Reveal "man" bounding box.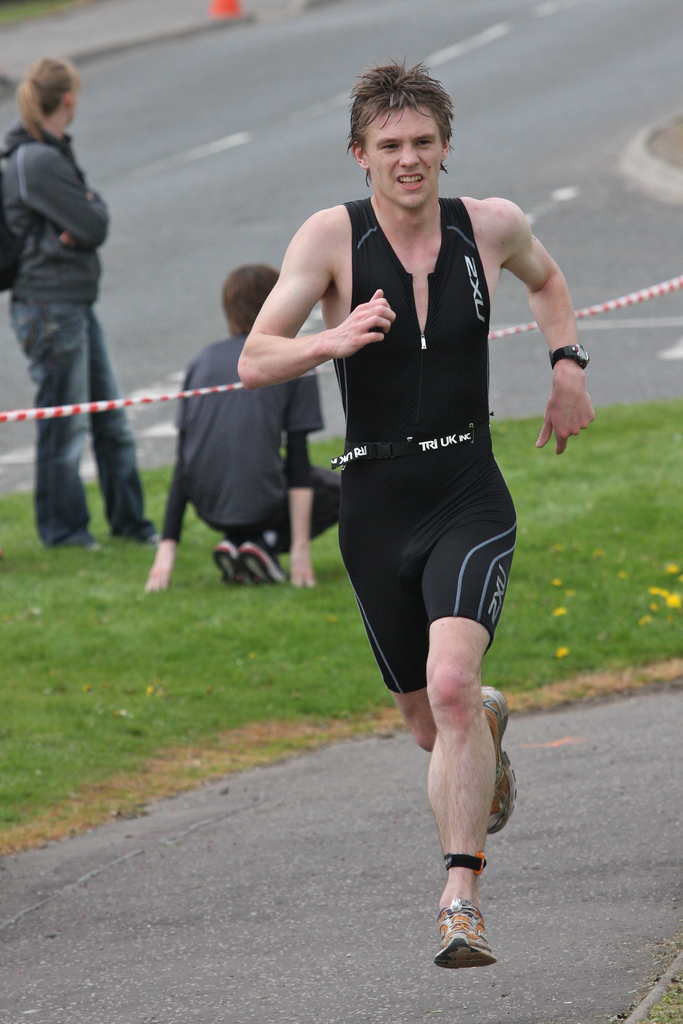
Revealed: box=[138, 264, 371, 588].
